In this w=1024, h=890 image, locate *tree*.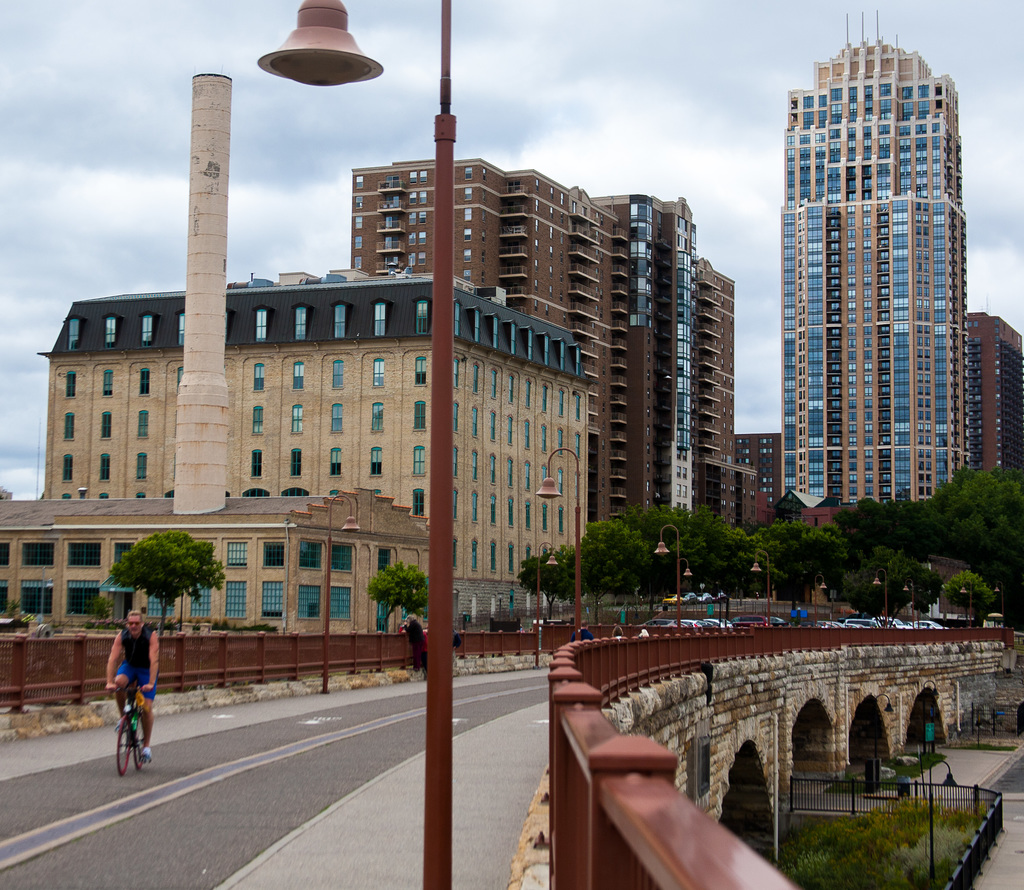
Bounding box: 368 549 428 631.
